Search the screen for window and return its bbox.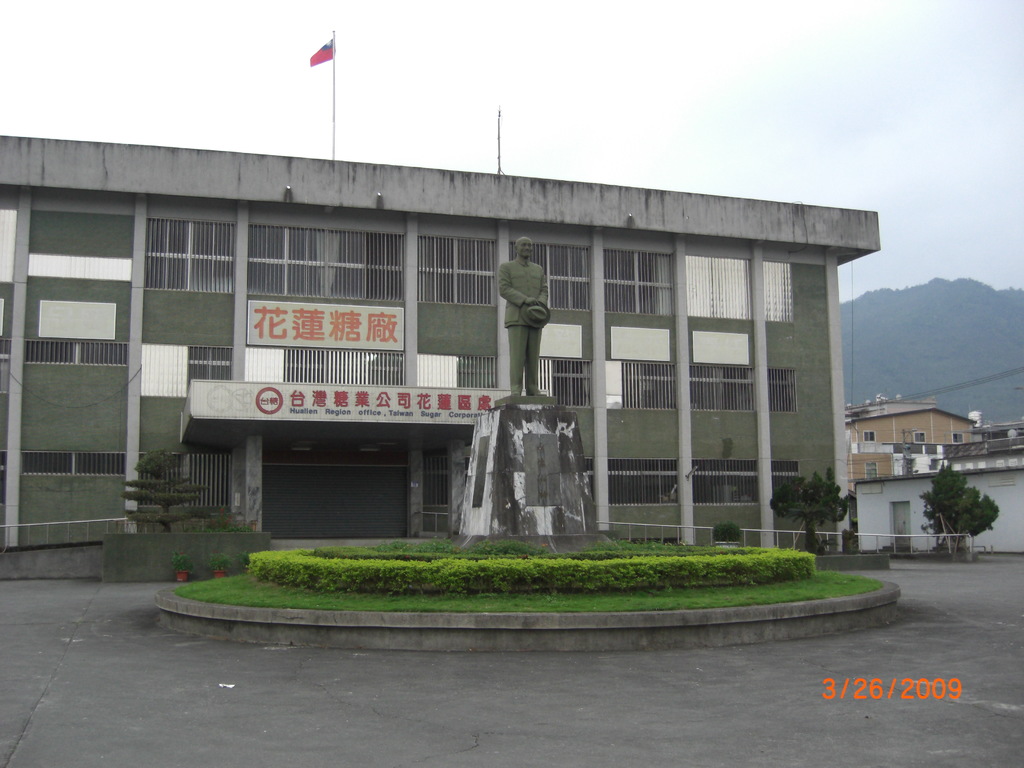
Found: 510 242 588 308.
